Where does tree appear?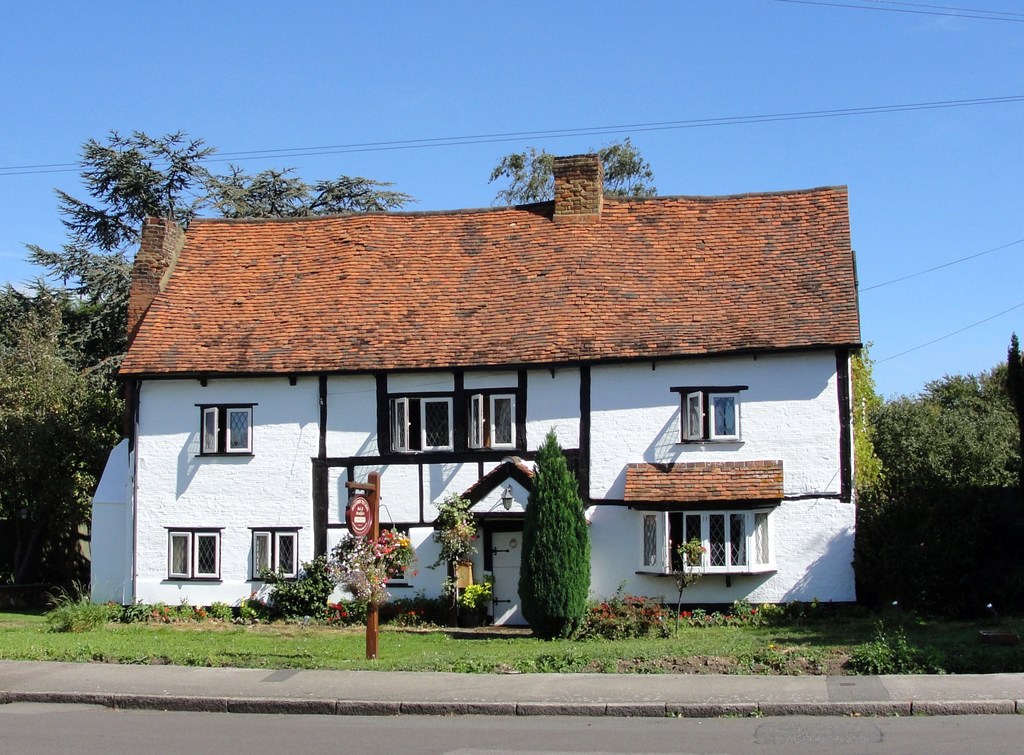
Appears at (511, 429, 600, 629).
